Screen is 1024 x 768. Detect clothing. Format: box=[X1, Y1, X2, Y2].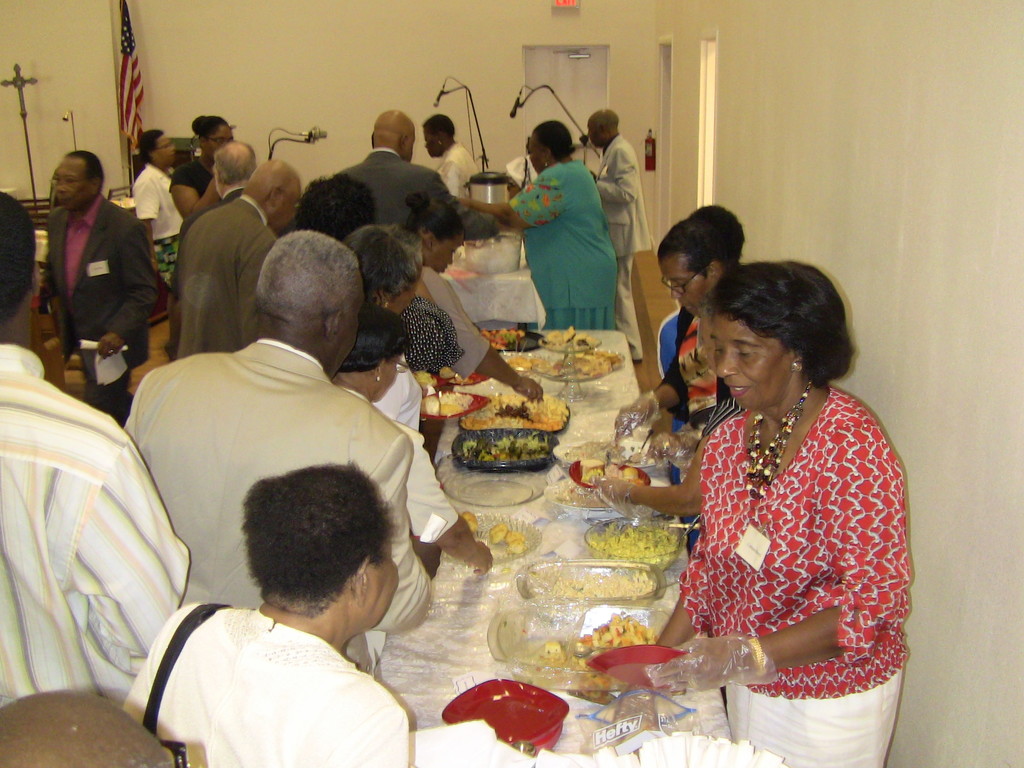
box=[592, 131, 654, 264].
